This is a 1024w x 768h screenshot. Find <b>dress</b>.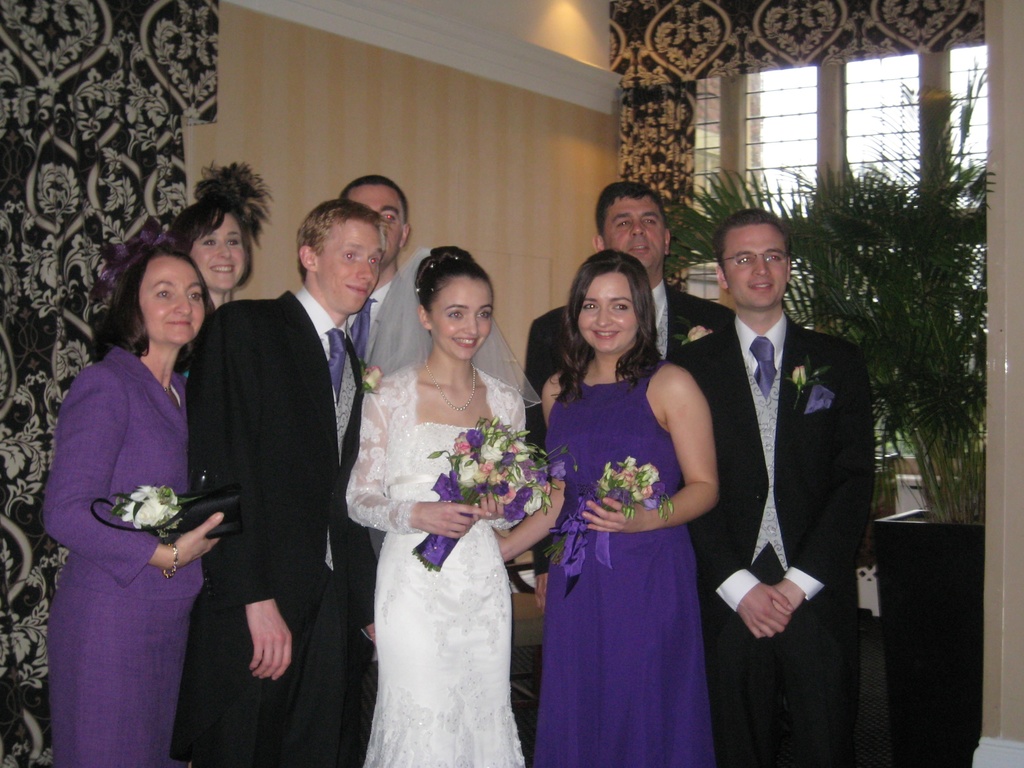
Bounding box: 531 369 717 767.
